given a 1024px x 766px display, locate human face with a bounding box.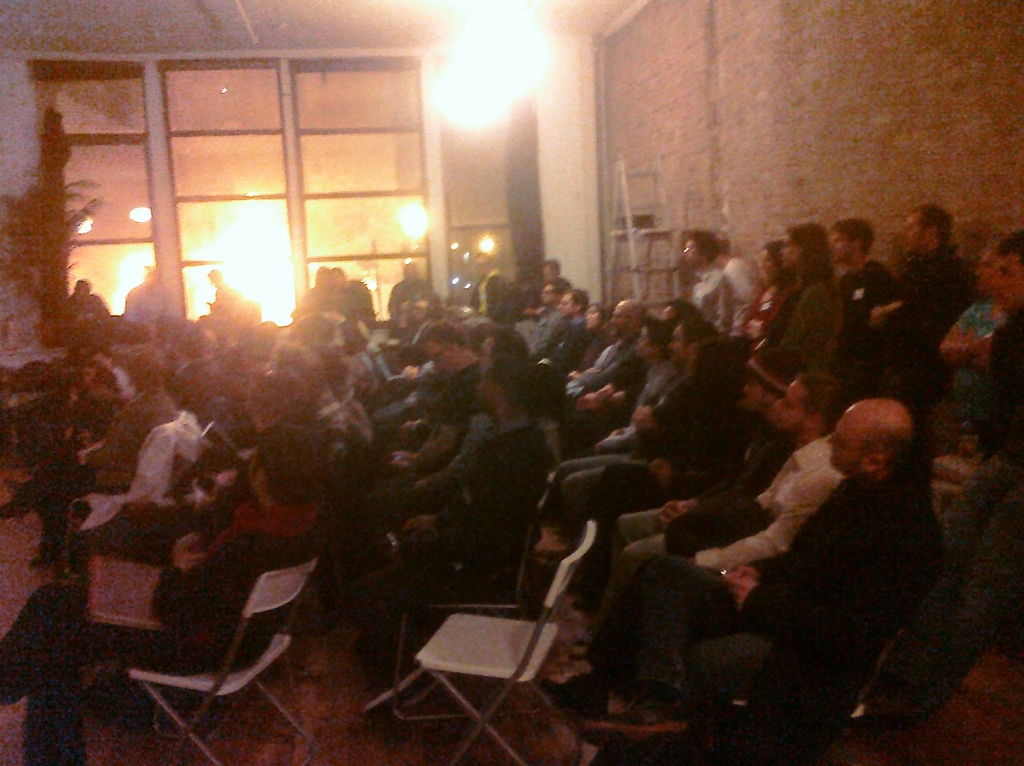
Located: (900, 212, 929, 261).
